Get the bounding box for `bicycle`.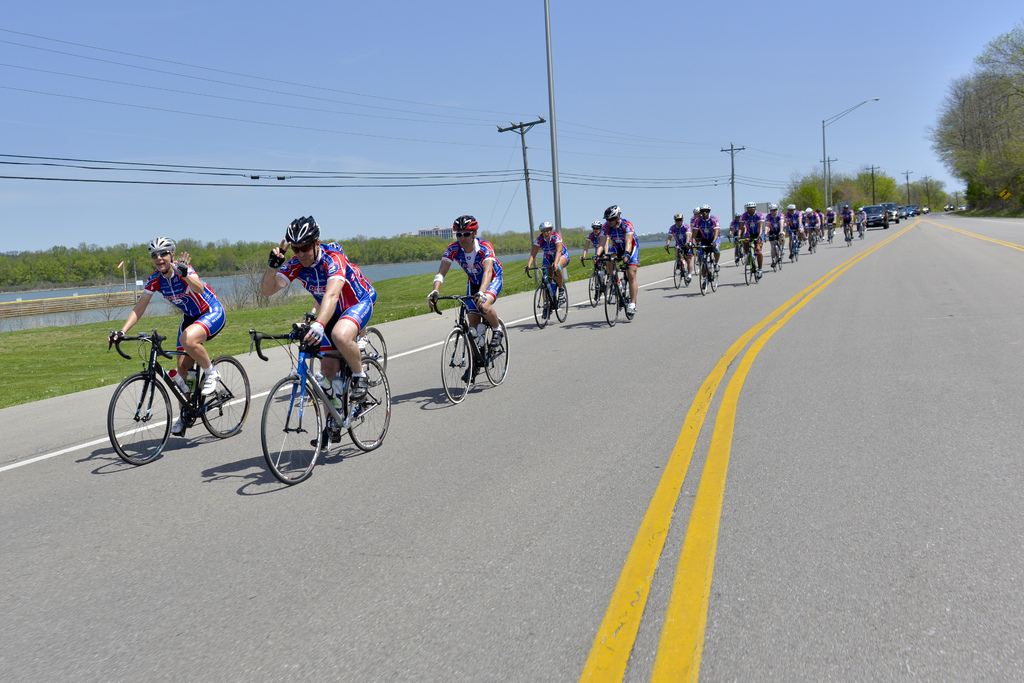
bbox=[767, 236, 788, 268].
